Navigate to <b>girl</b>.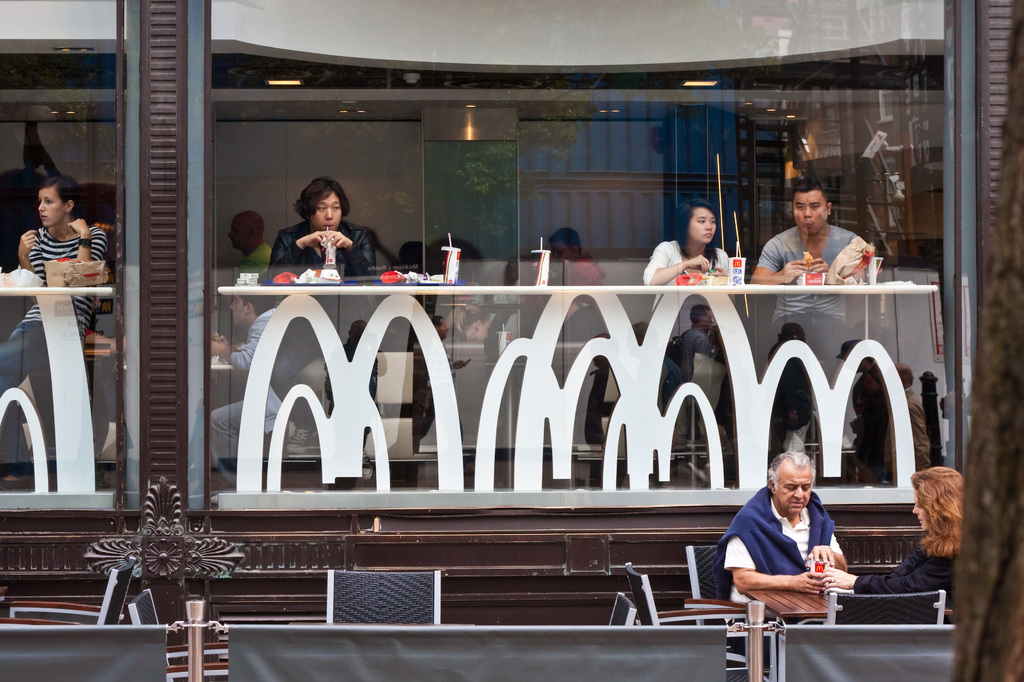
Navigation target: [821, 467, 965, 624].
